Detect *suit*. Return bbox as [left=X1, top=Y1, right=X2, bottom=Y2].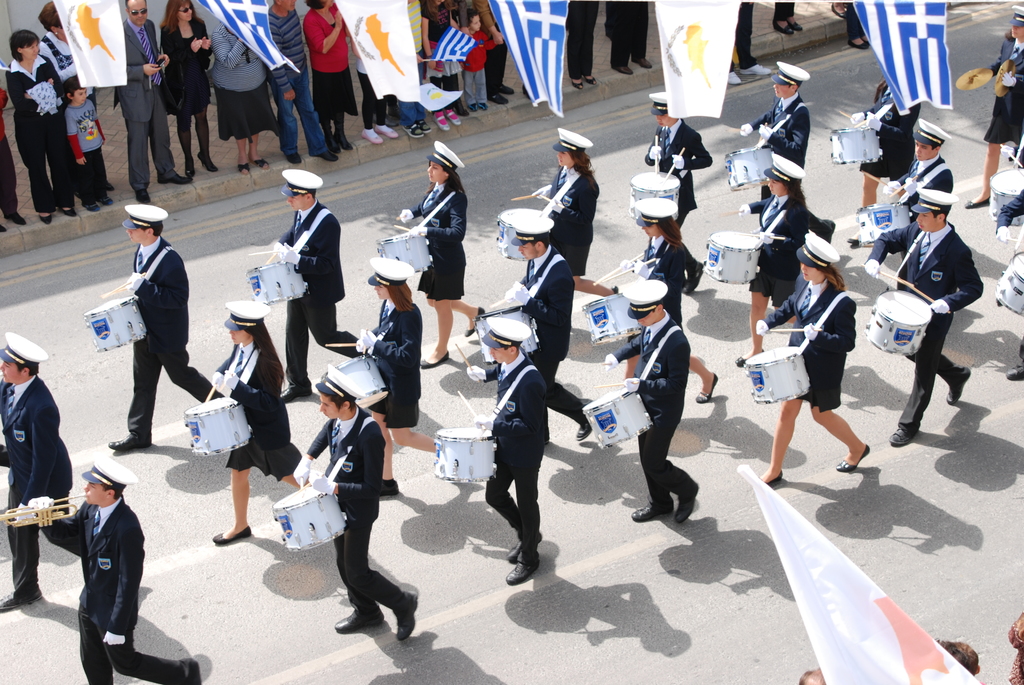
[left=47, top=500, right=186, bottom=684].
